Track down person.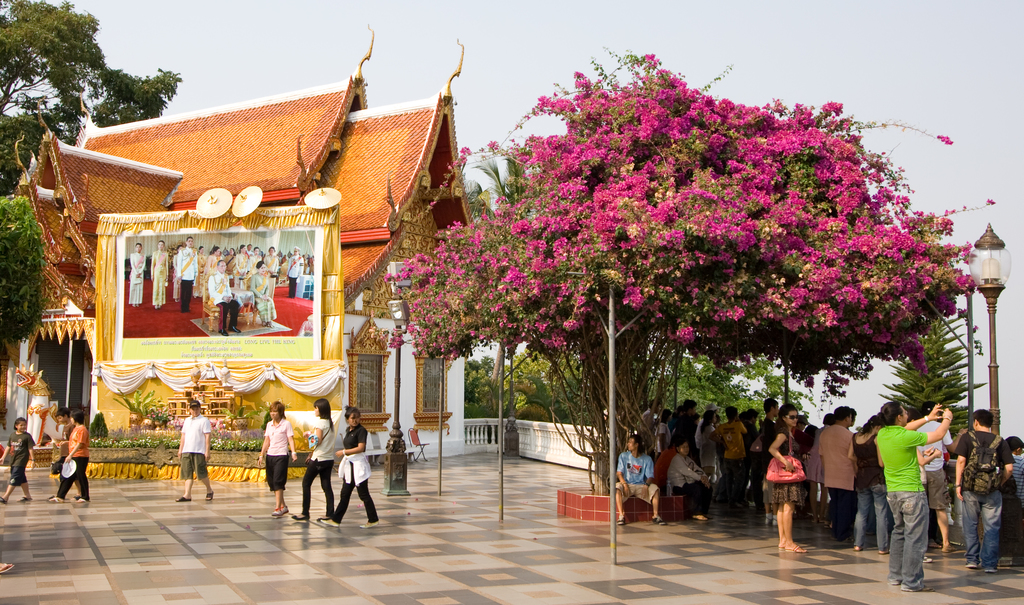
Tracked to select_region(913, 402, 956, 554).
